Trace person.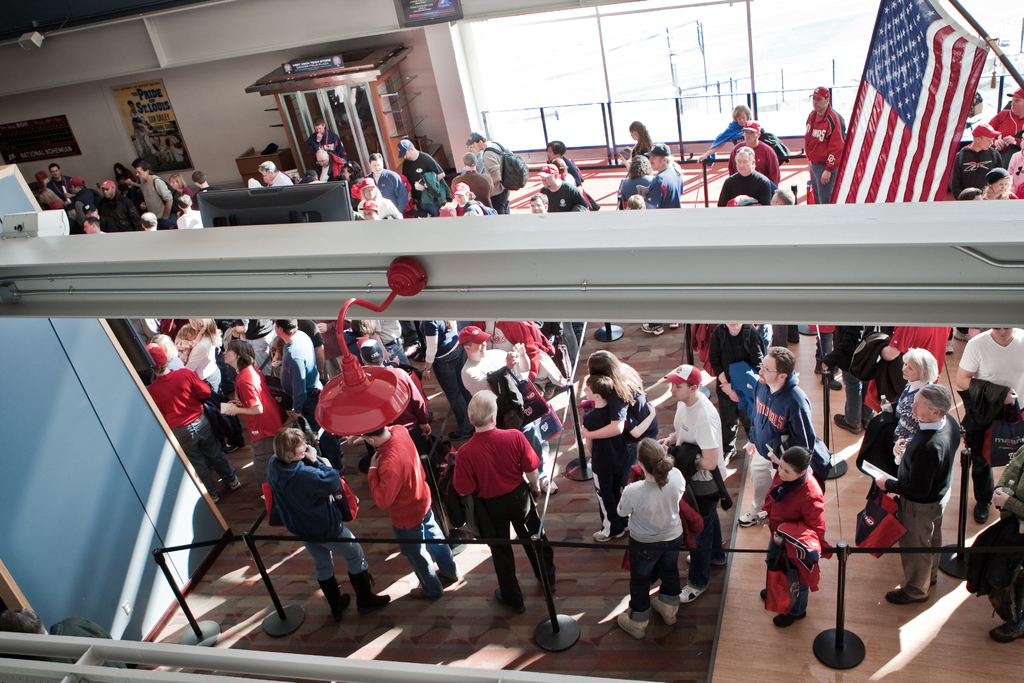
Traced to l=531, t=197, r=550, b=213.
